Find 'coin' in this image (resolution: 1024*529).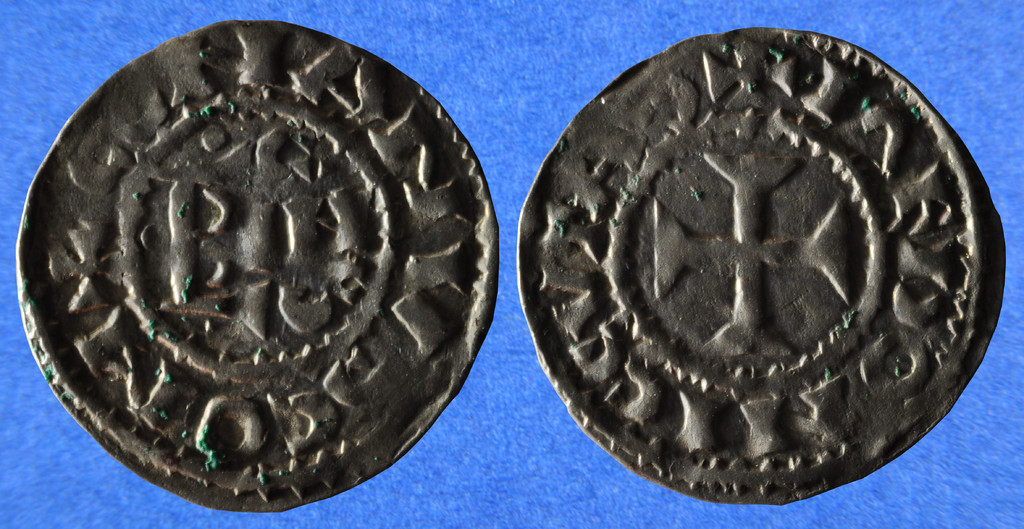
x1=516, y1=27, x2=986, y2=510.
